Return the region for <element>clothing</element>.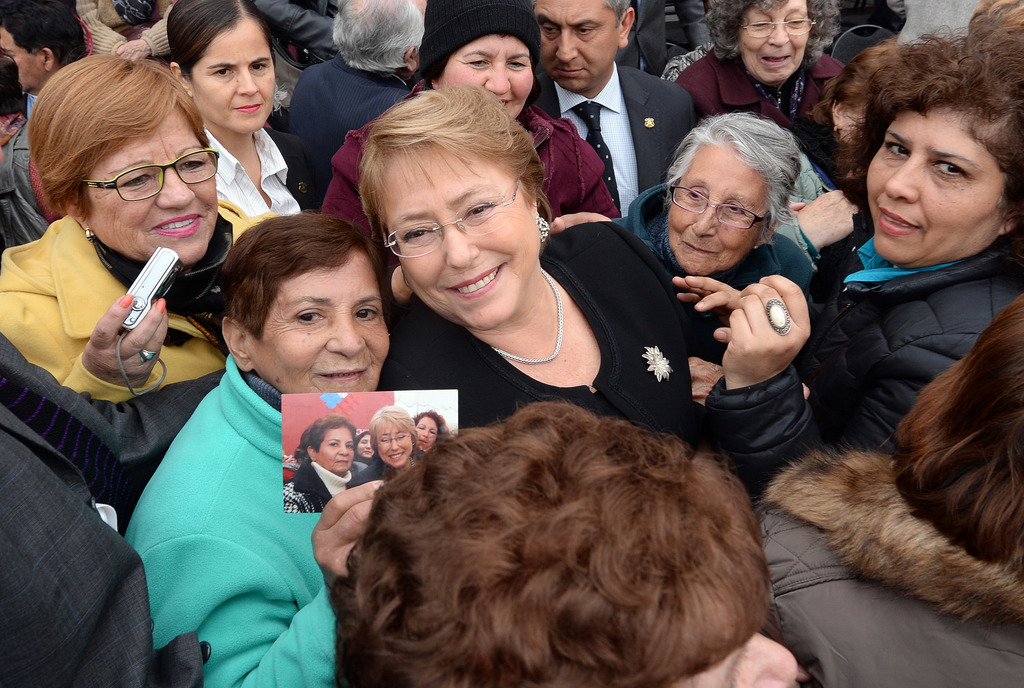
detection(527, 62, 698, 217).
